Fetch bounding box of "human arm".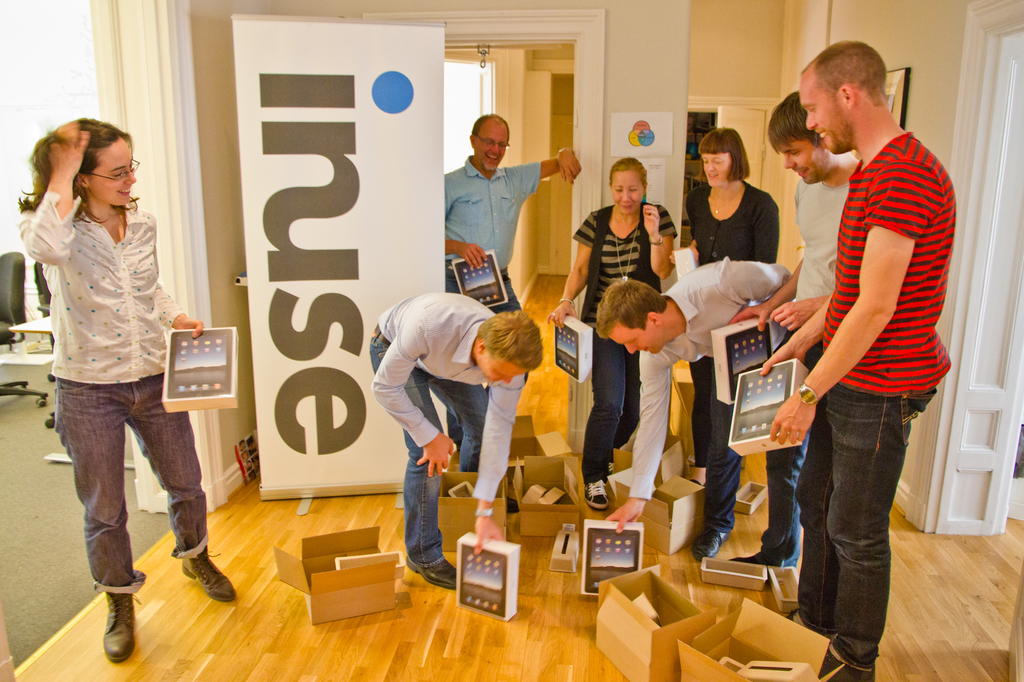
Bbox: x1=757, y1=288, x2=836, y2=369.
